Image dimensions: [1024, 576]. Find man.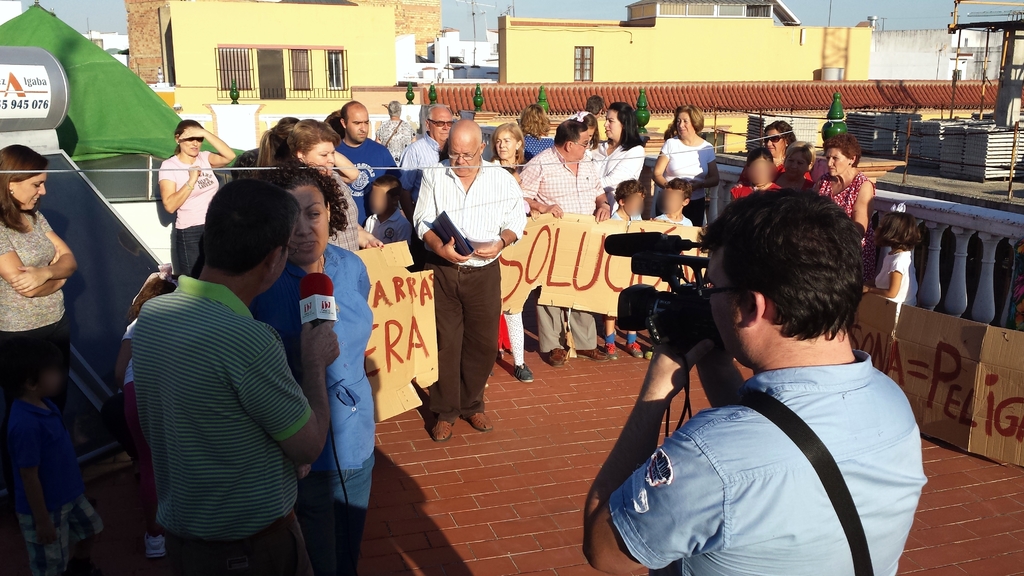
box(415, 116, 523, 438).
